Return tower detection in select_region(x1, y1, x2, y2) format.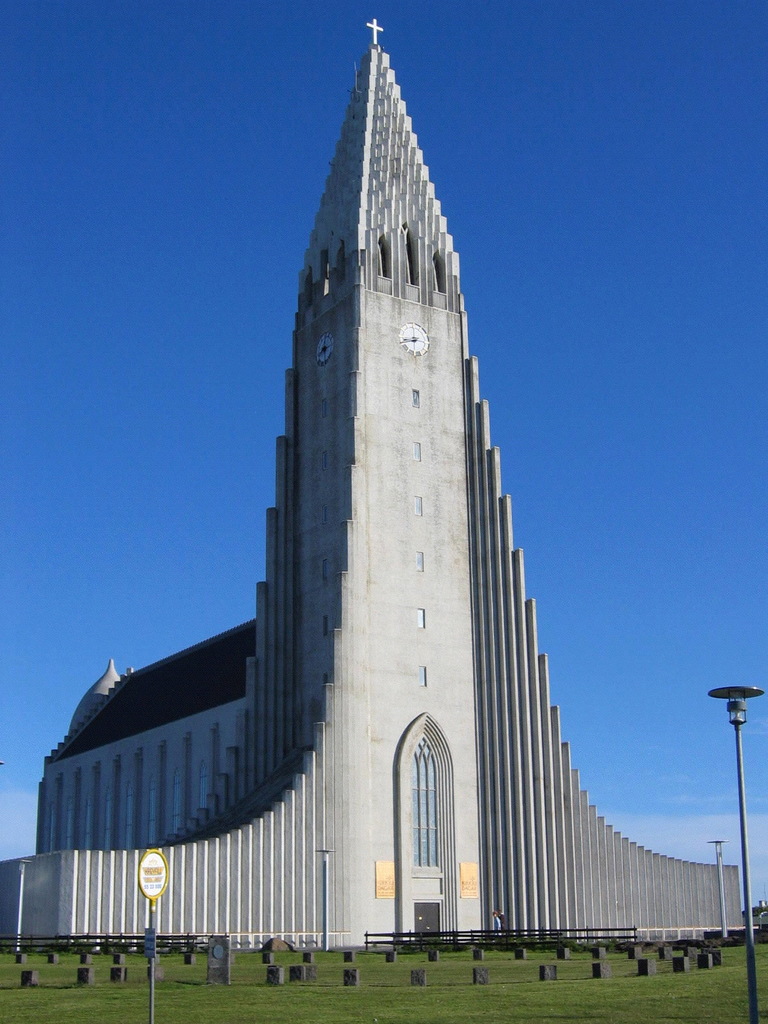
select_region(221, 18, 564, 882).
